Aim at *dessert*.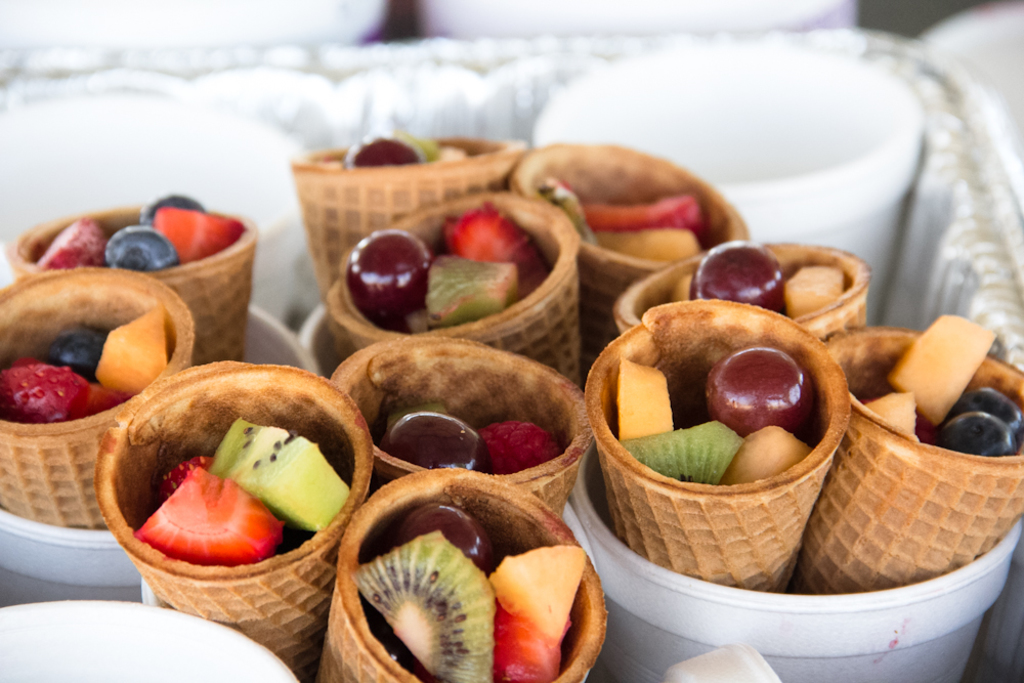
Aimed at 612 243 872 344.
